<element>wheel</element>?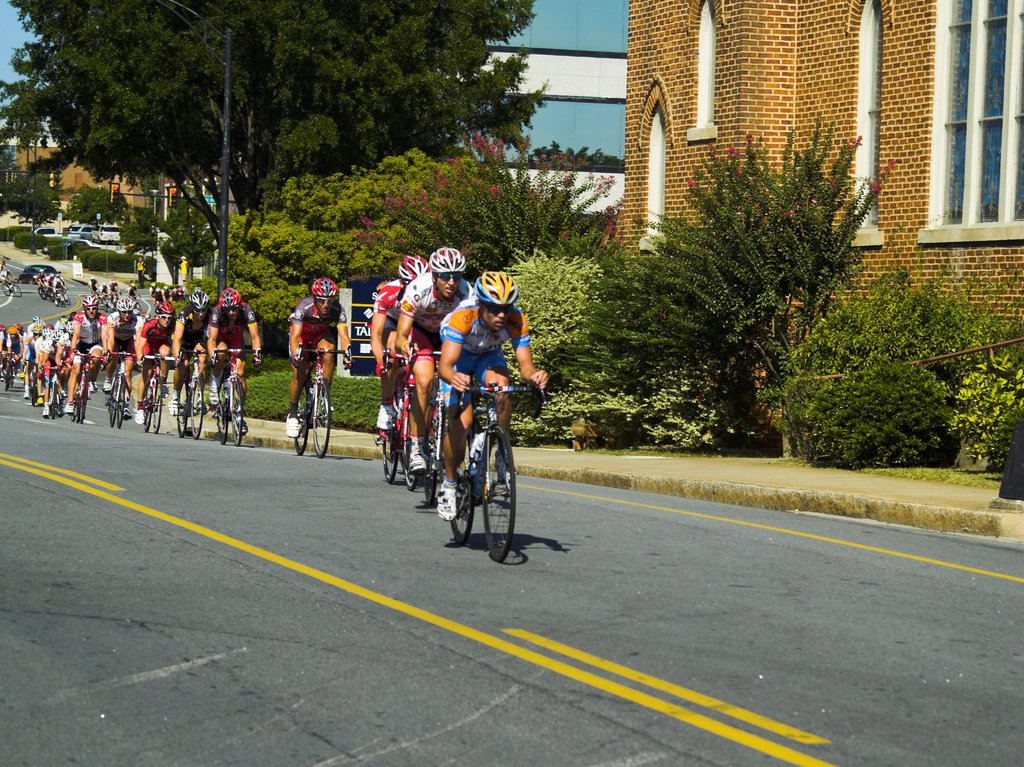
(463,431,530,555)
